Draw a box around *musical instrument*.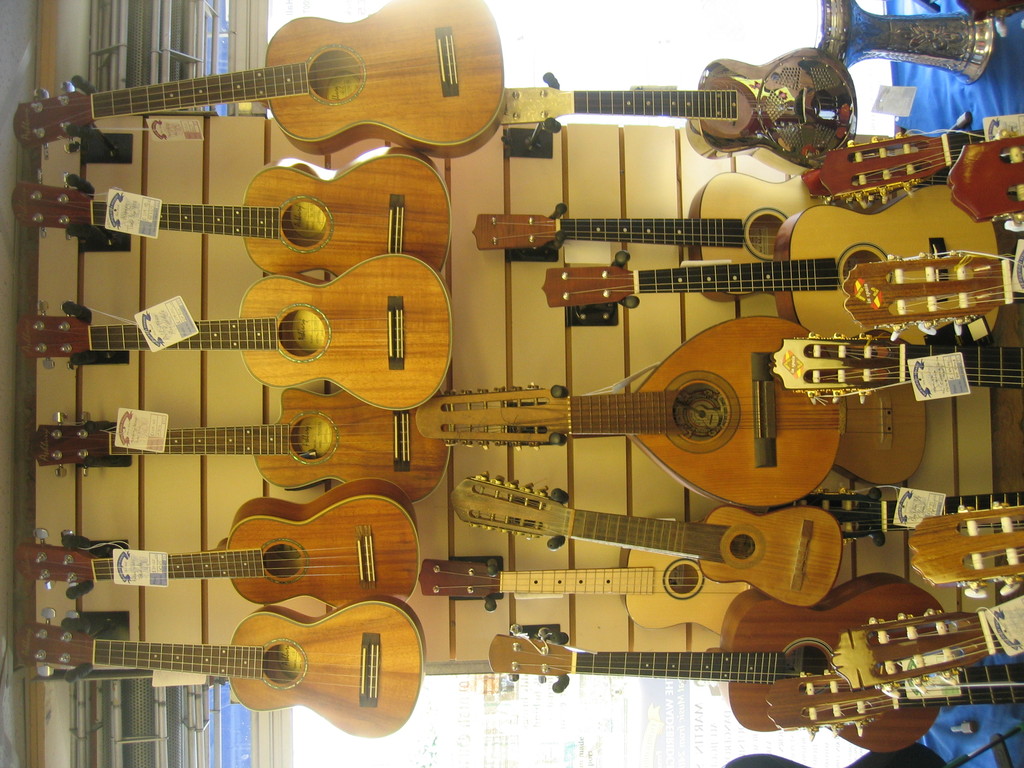
rect(465, 572, 972, 745).
